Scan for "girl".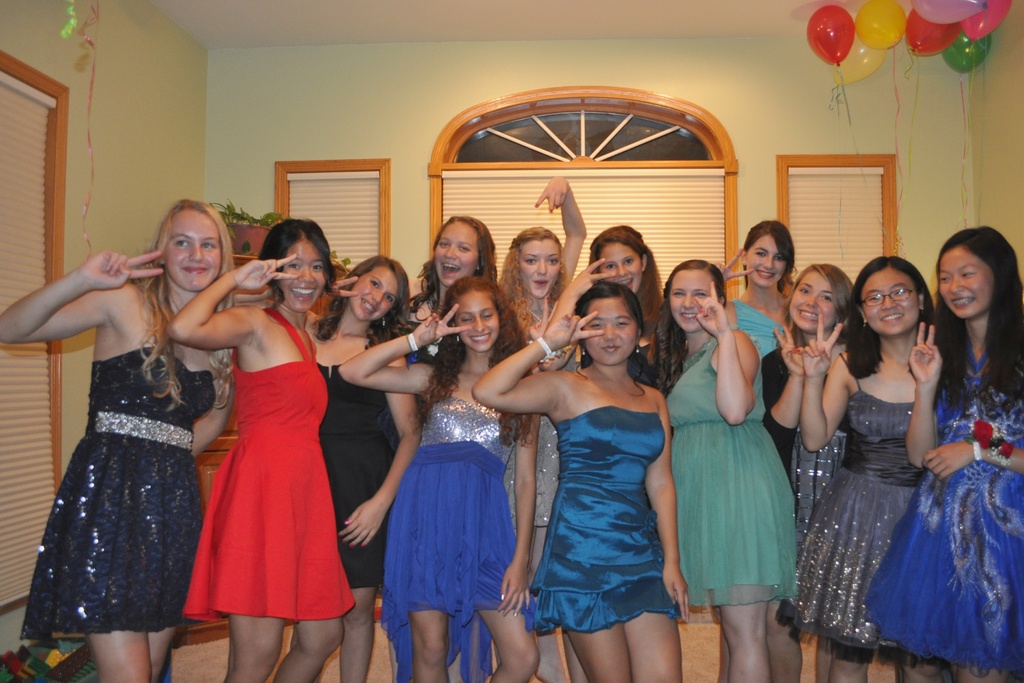
Scan result: Rect(863, 224, 1023, 682).
